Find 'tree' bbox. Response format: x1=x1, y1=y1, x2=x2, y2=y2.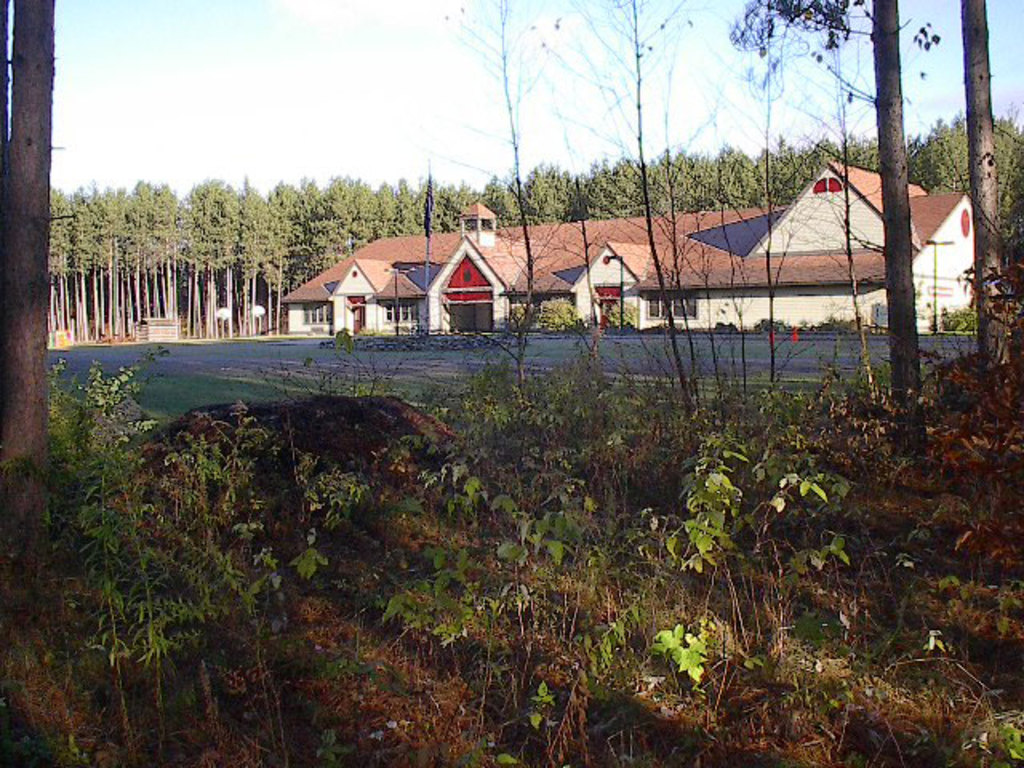
x1=960, y1=0, x2=1016, y2=379.
